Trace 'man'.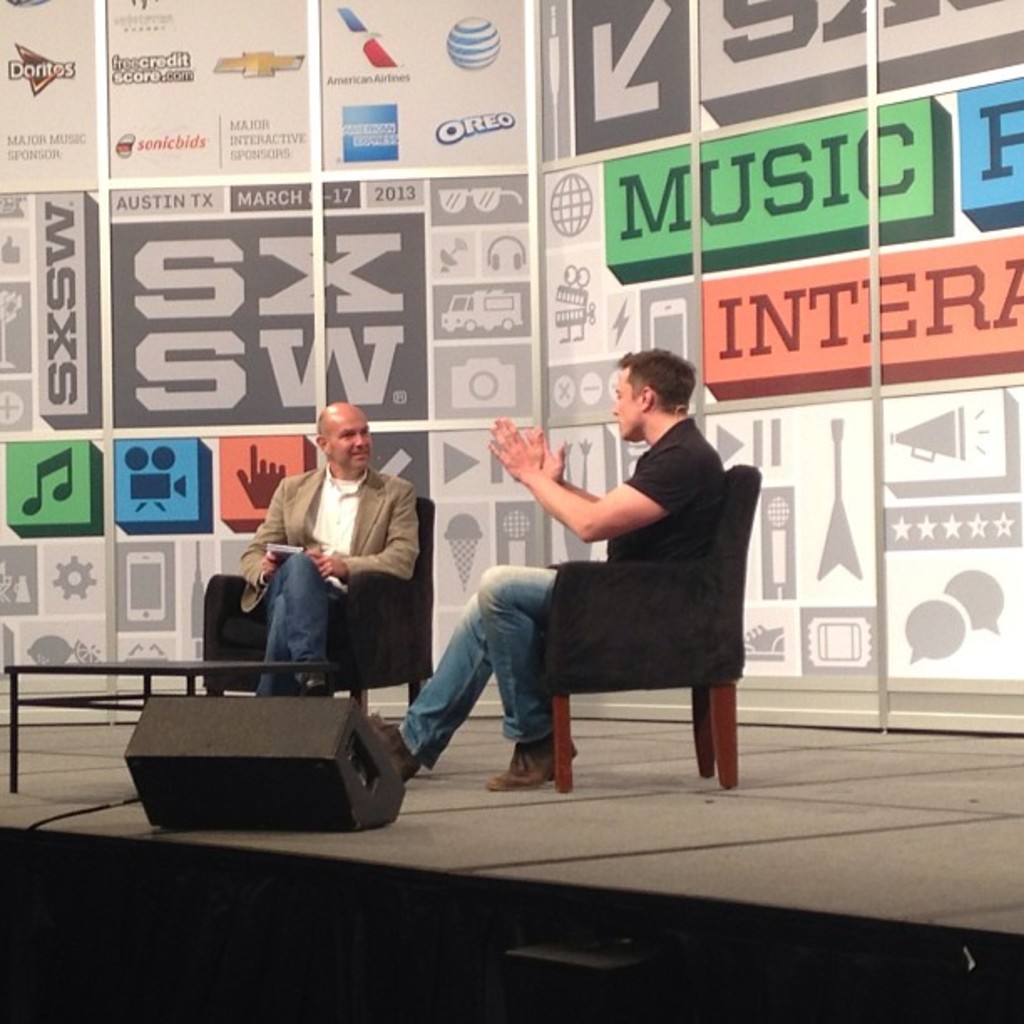
Traced to x1=370, y1=346, x2=731, y2=793.
